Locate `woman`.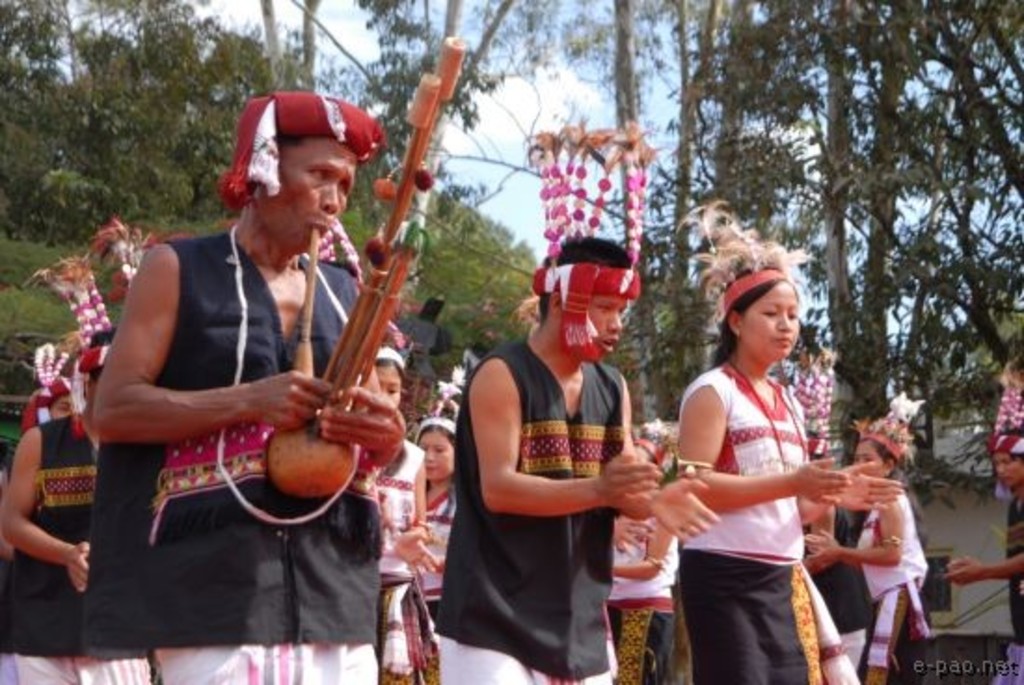
Bounding box: [410,417,469,683].
